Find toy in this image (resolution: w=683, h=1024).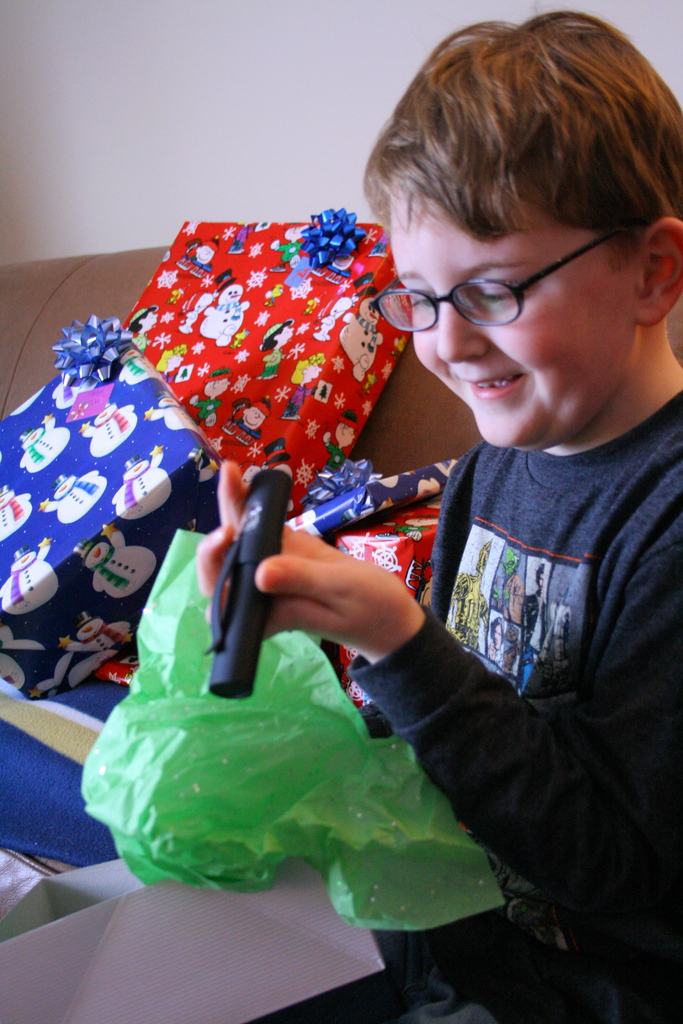
x1=126, y1=305, x2=160, y2=354.
